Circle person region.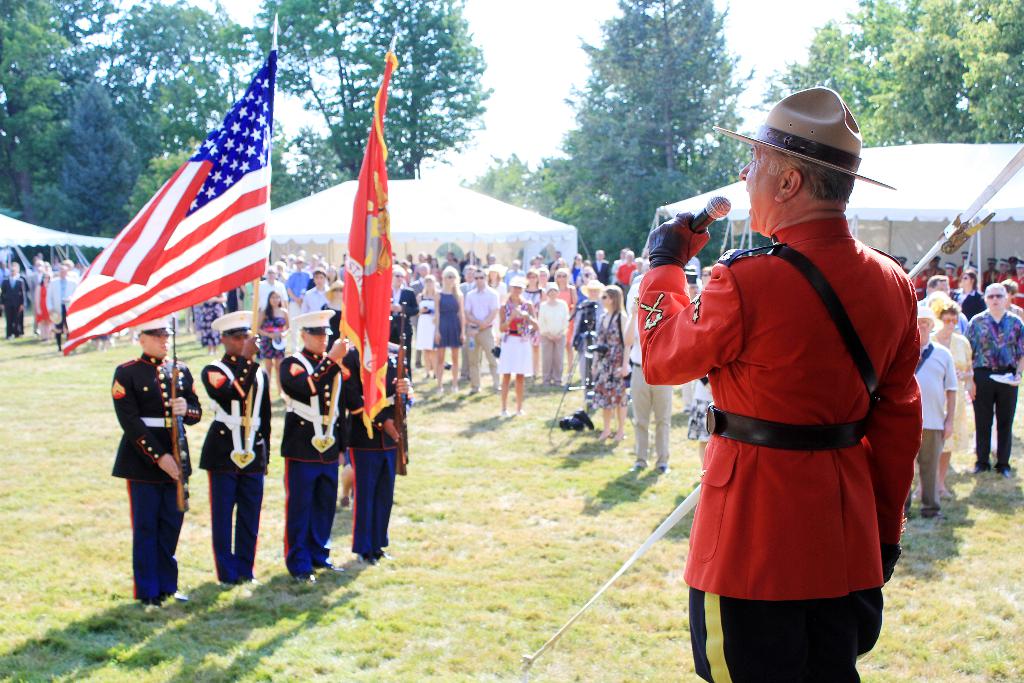
Region: 390/269/418/343.
